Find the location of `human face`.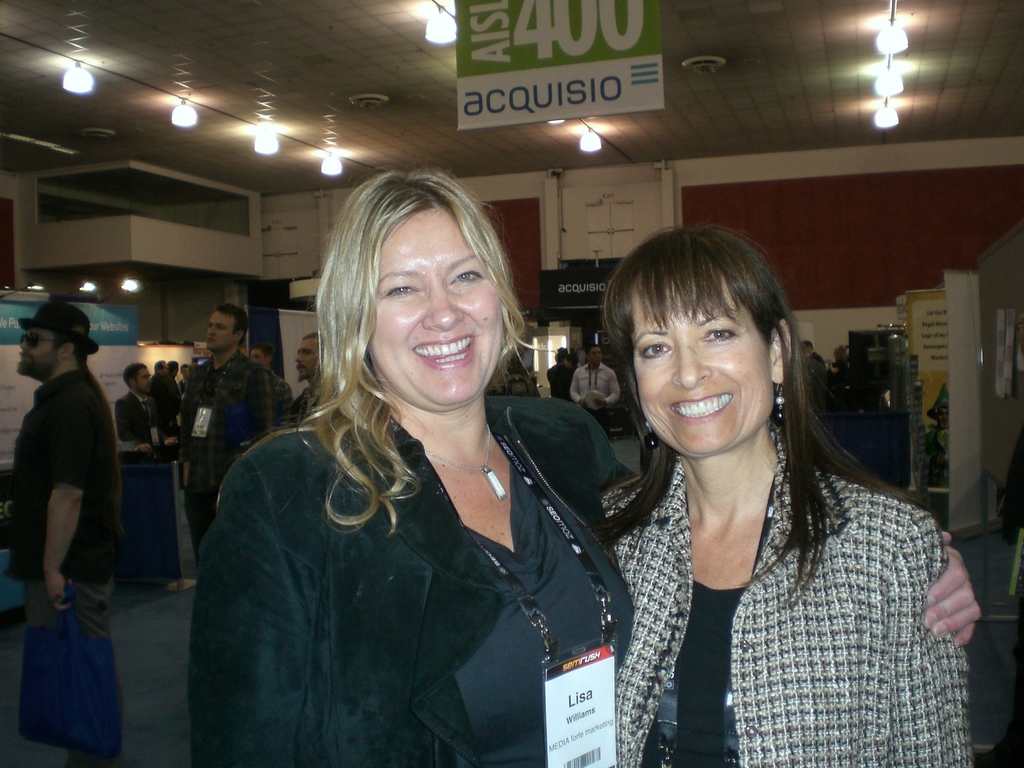
Location: detection(639, 274, 770, 459).
